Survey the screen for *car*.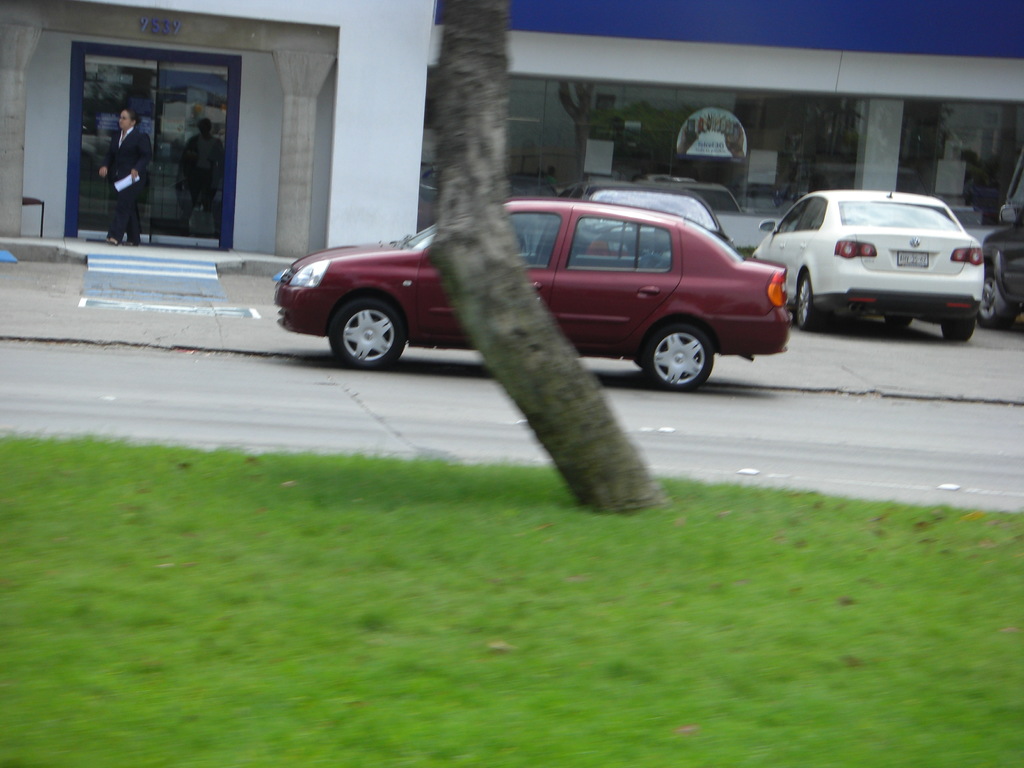
Survey found: <bbox>972, 157, 1023, 343</bbox>.
